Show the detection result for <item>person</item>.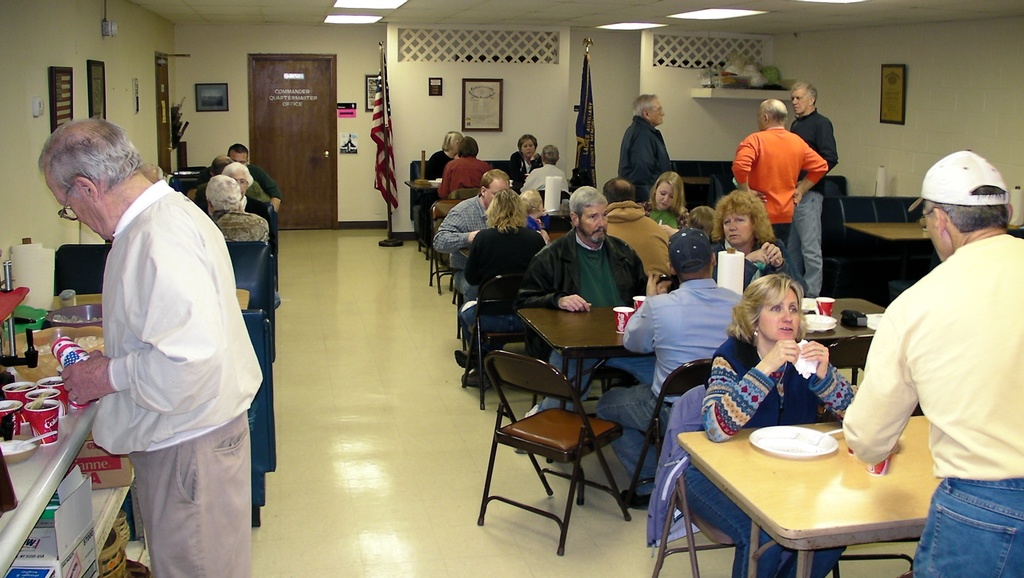
[39,118,264,577].
